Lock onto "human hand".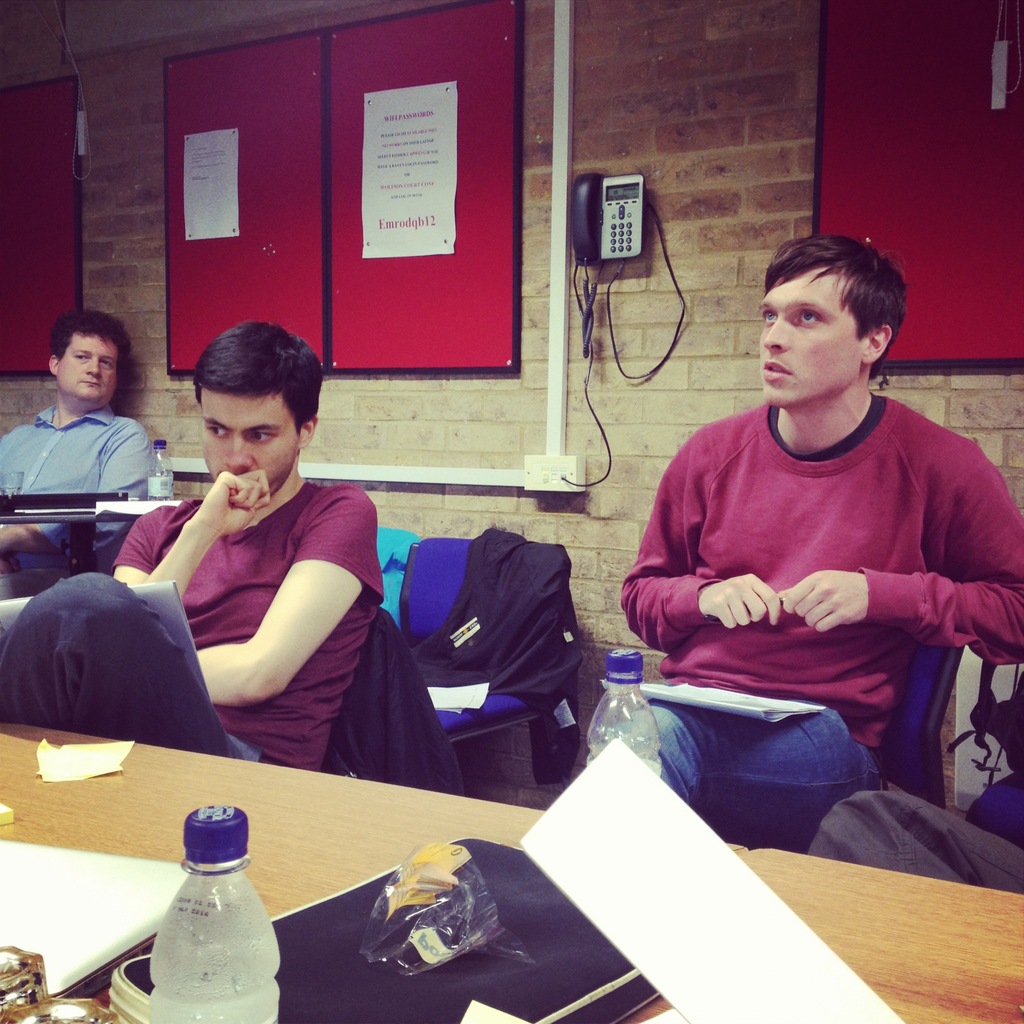
Locked: x1=195 y1=468 x2=271 y2=536.
